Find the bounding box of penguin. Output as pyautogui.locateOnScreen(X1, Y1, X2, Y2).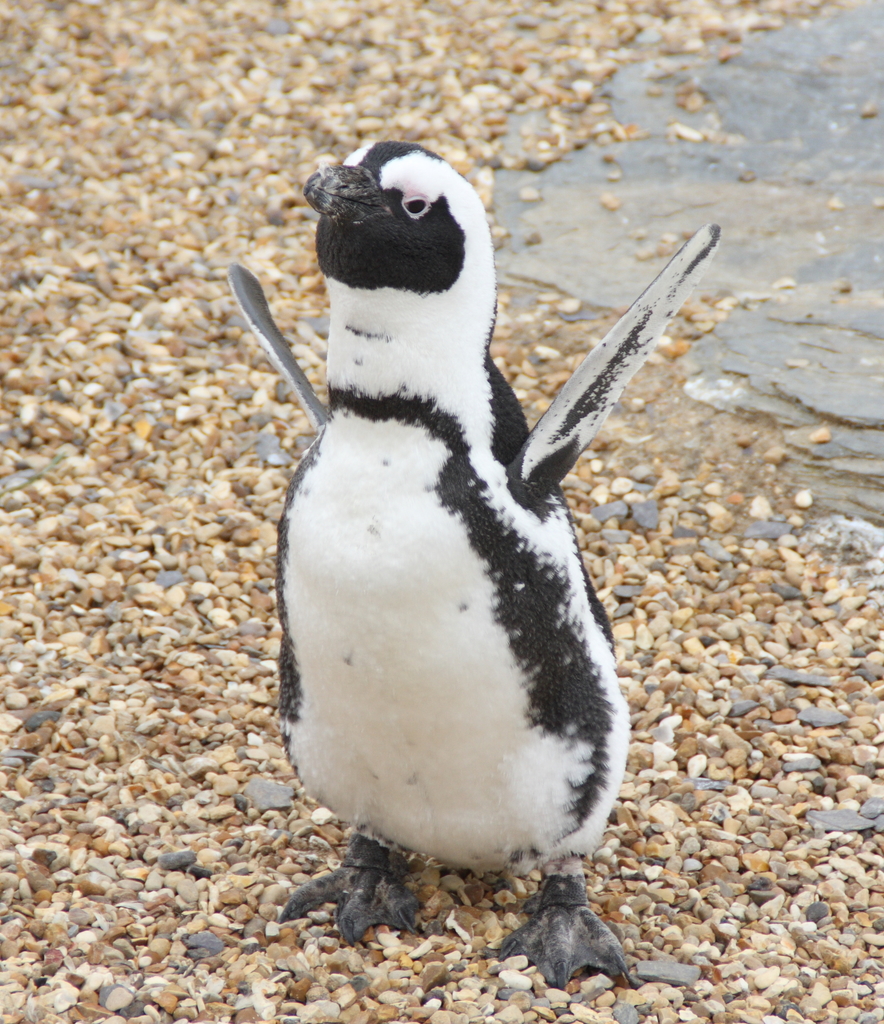
pyautogui.locateOnScreen(227, 134, 724, 984).
